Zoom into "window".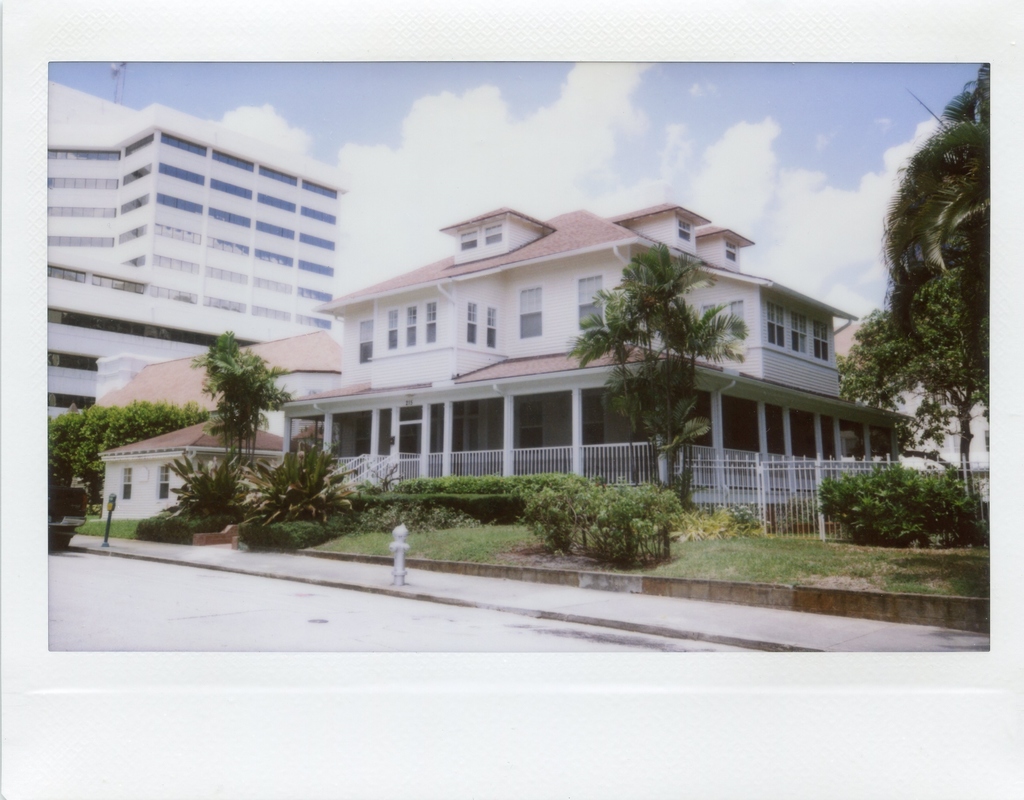
Zoom target: locate(586, 393, 602, 452).
